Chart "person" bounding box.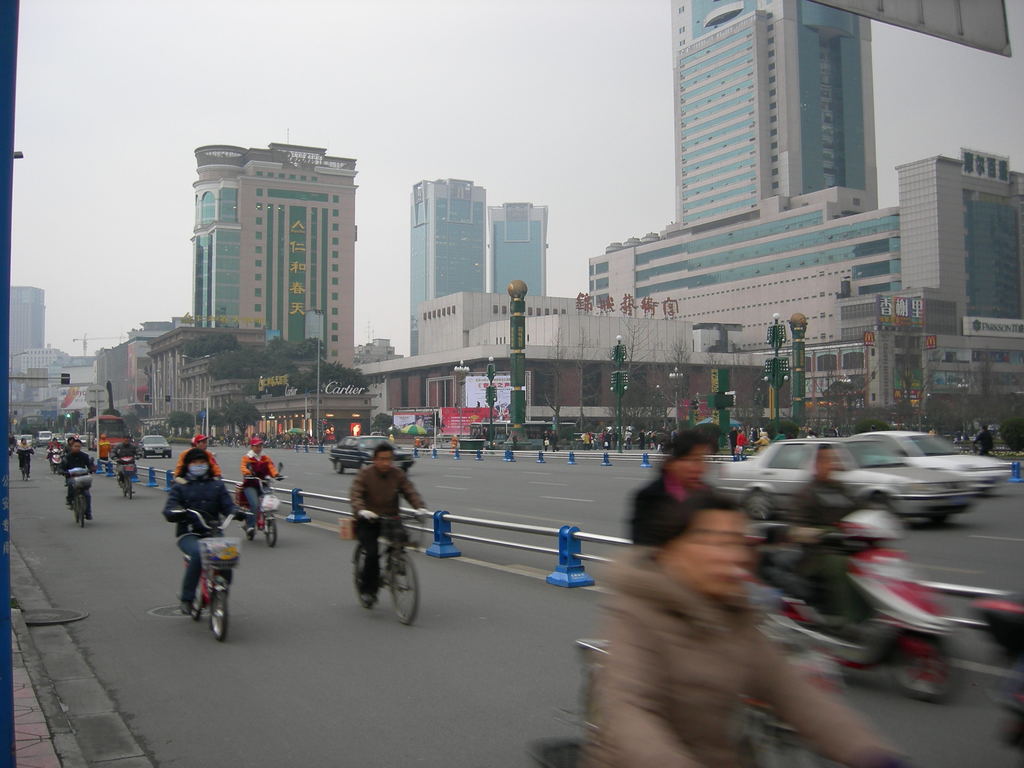
Charted: pyautogui.locateOnScreen(349, 442, 428, 609).
